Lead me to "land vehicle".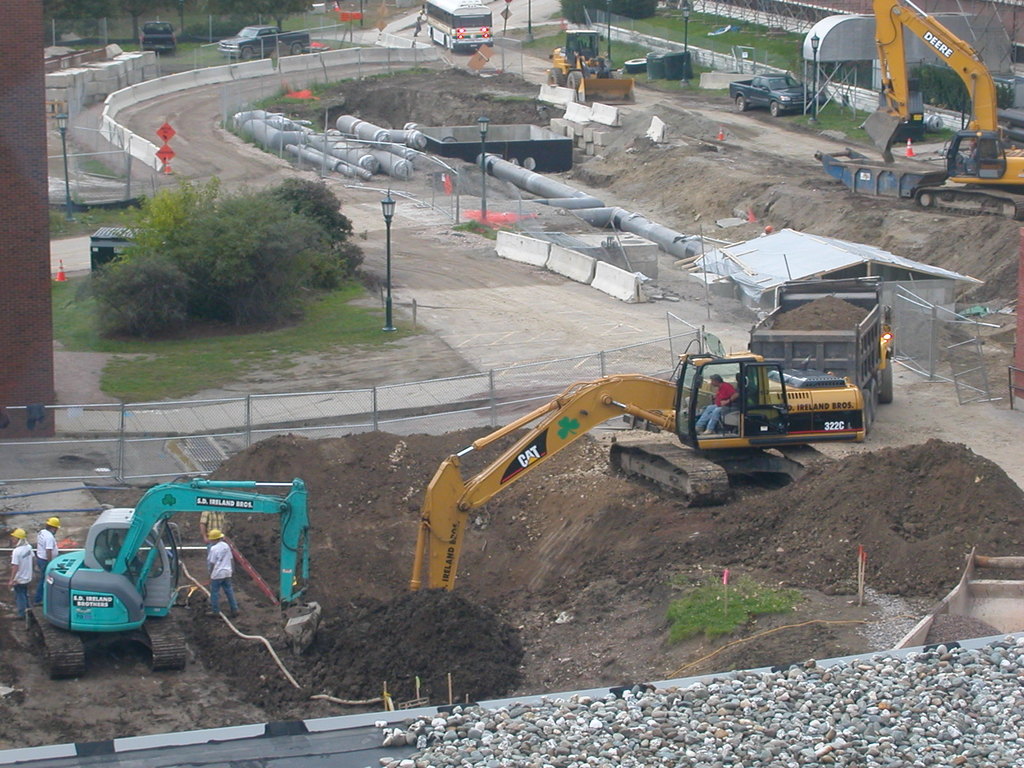
Lead to region(143, 13, 179, 58).
